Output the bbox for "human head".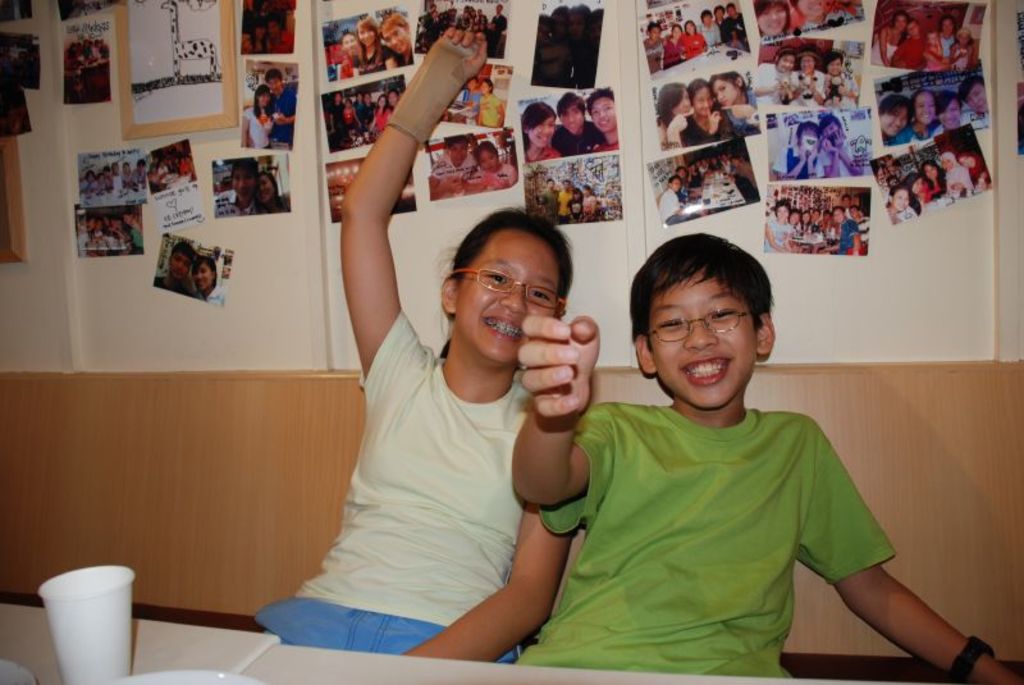
left=252, top=175, right=276, bottom=206.
